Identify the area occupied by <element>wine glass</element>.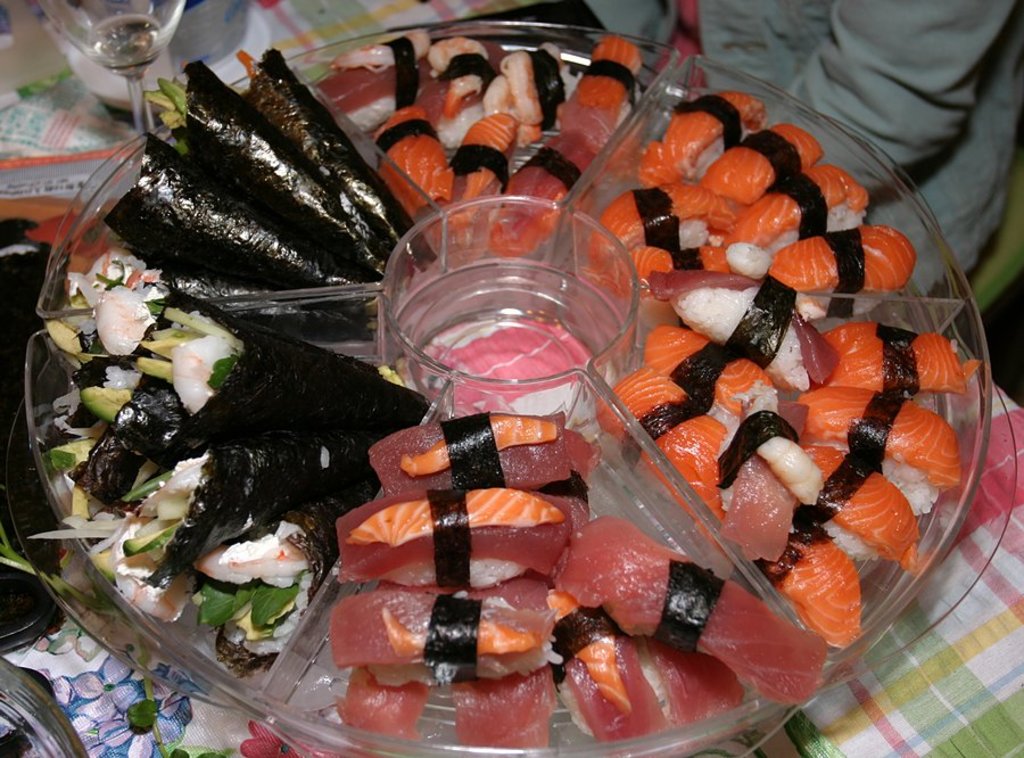
Area: {"x1": 38, "y1": 0, "x2": 190, "y2": 146}.
